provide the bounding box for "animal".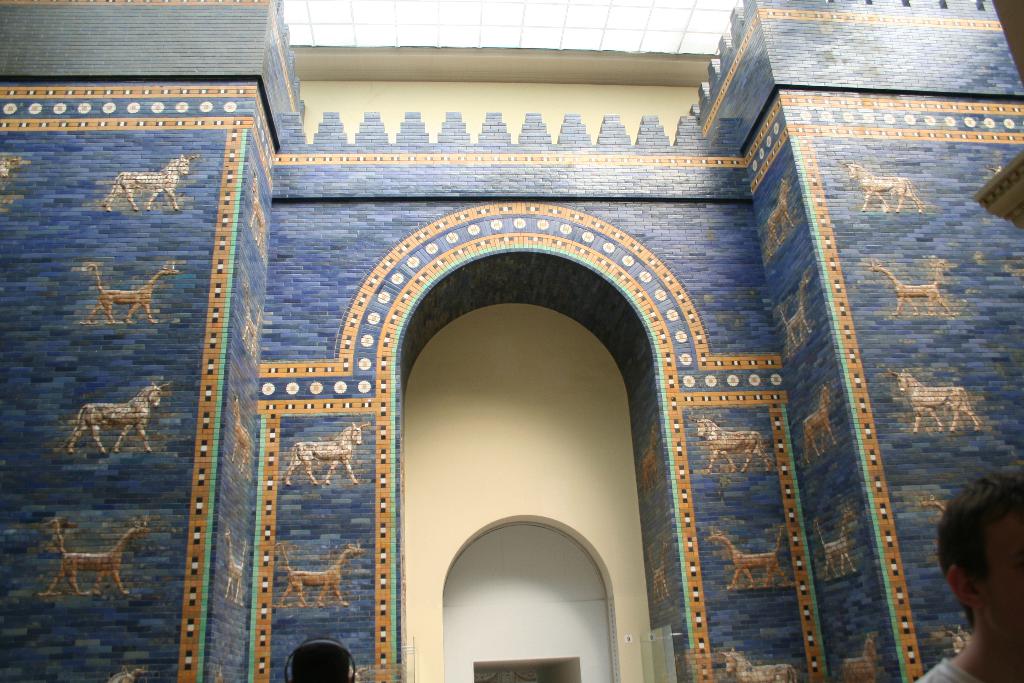
278,549,364,614.
